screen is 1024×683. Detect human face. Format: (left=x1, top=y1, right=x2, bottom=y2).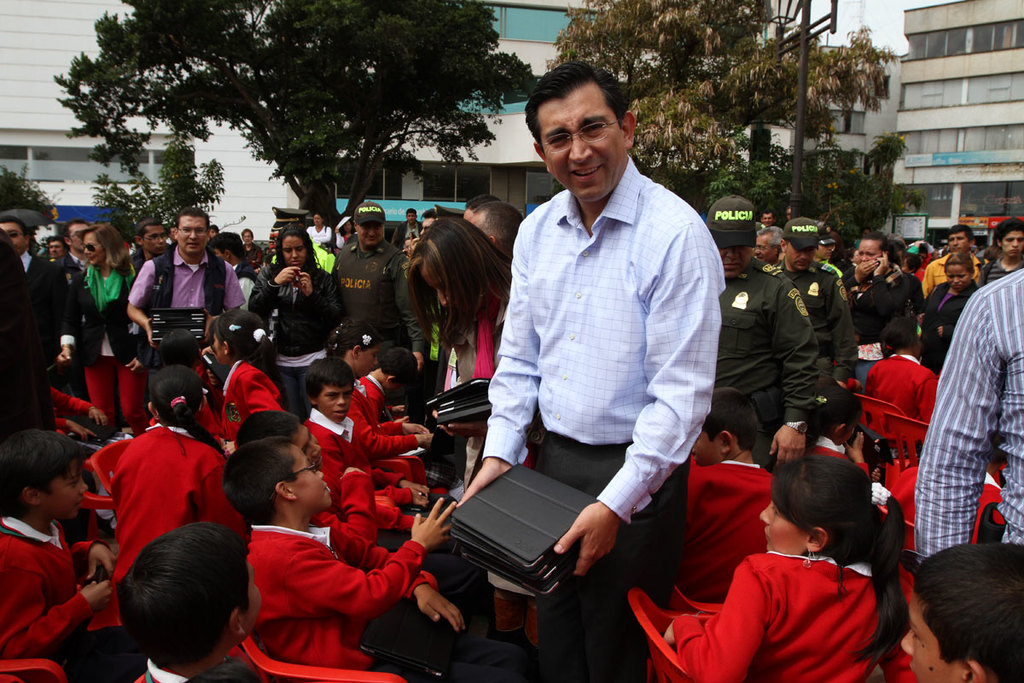
(left=70, top=226, right=84, bottom=249).
